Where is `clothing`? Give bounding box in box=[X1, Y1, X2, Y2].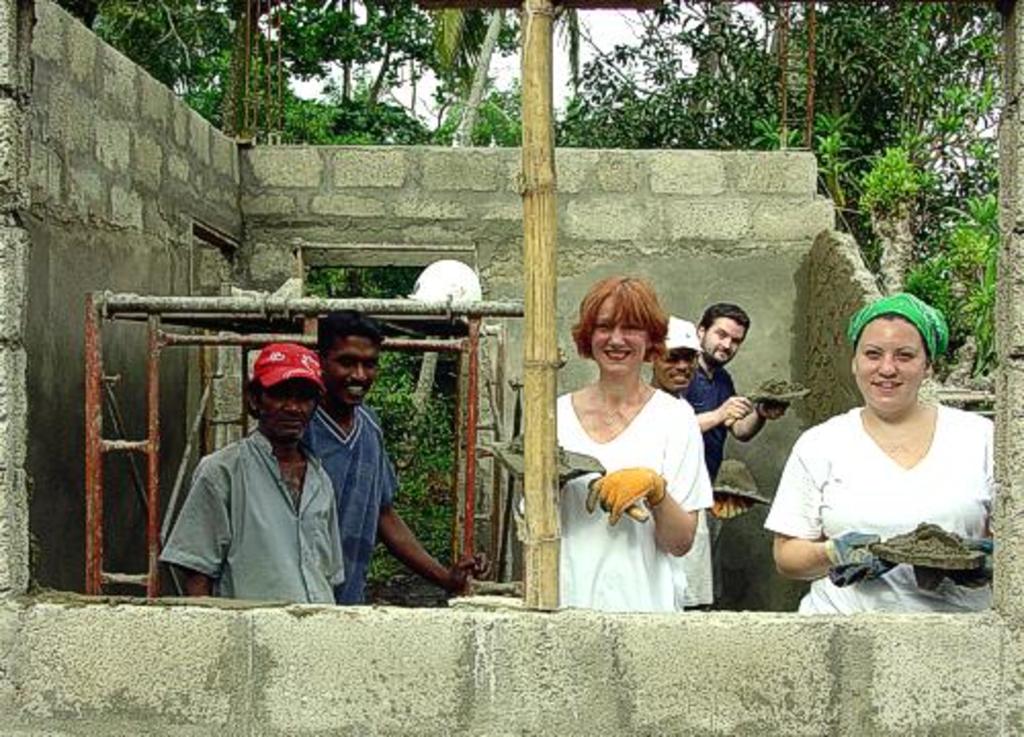
box=[299, 393, 397, 596].
